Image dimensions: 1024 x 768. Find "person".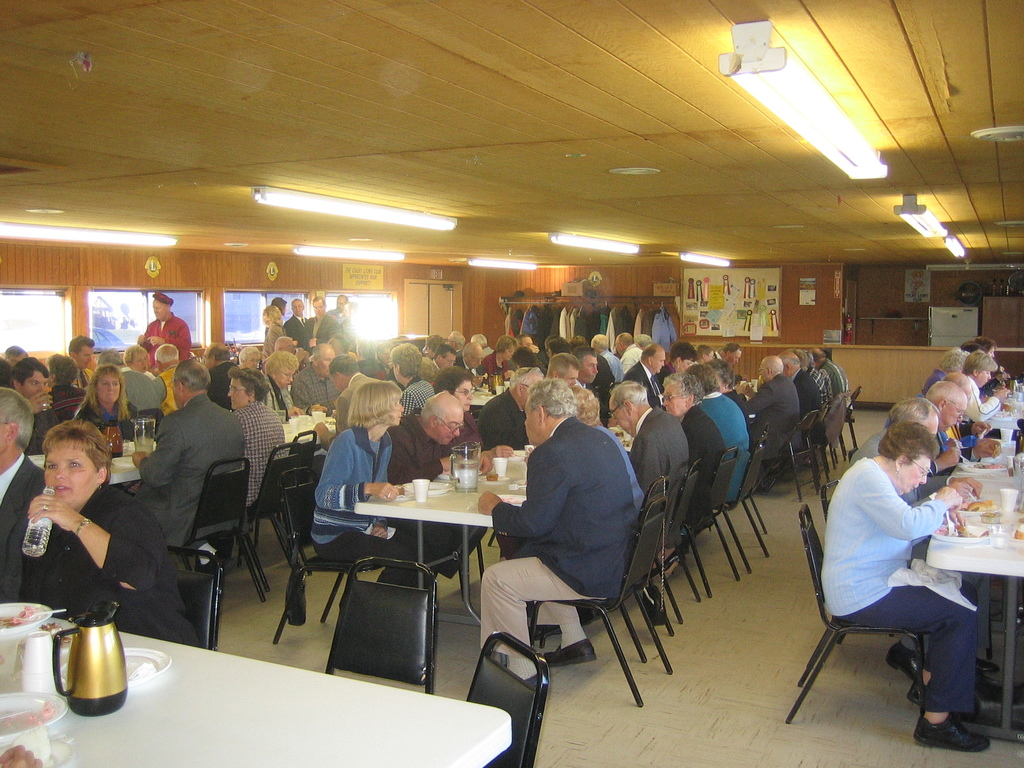
(x1=607, y1=380, x2=691, y2=525).
